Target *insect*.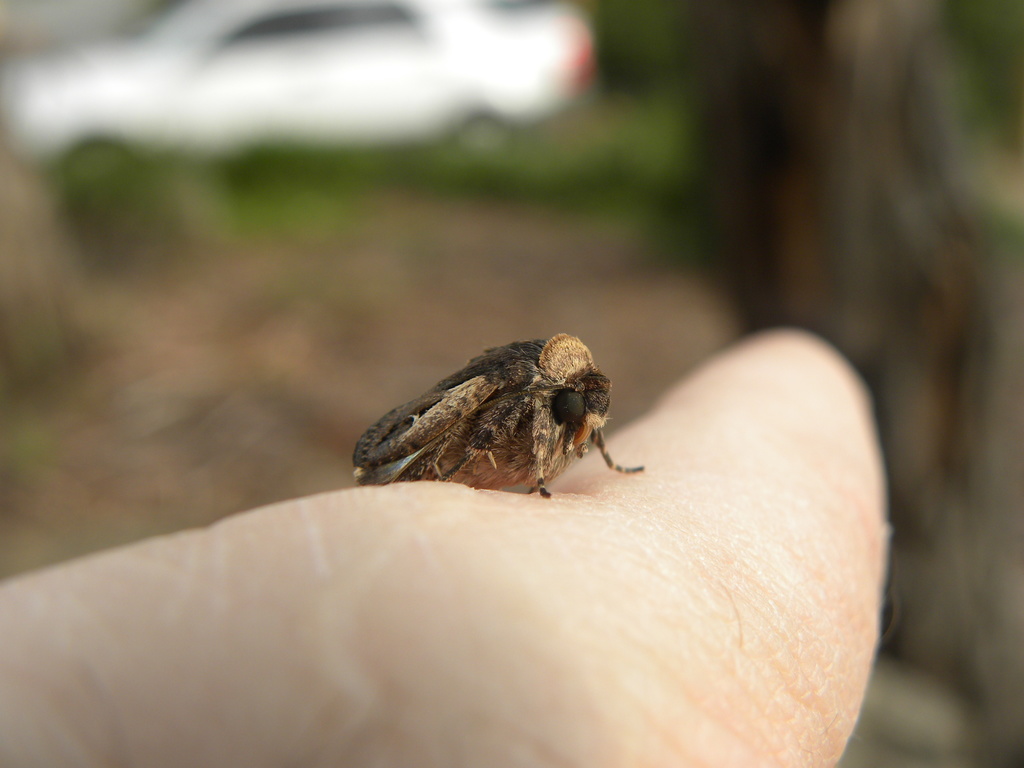
Target region: Rect(353, 332, 642, 497).
